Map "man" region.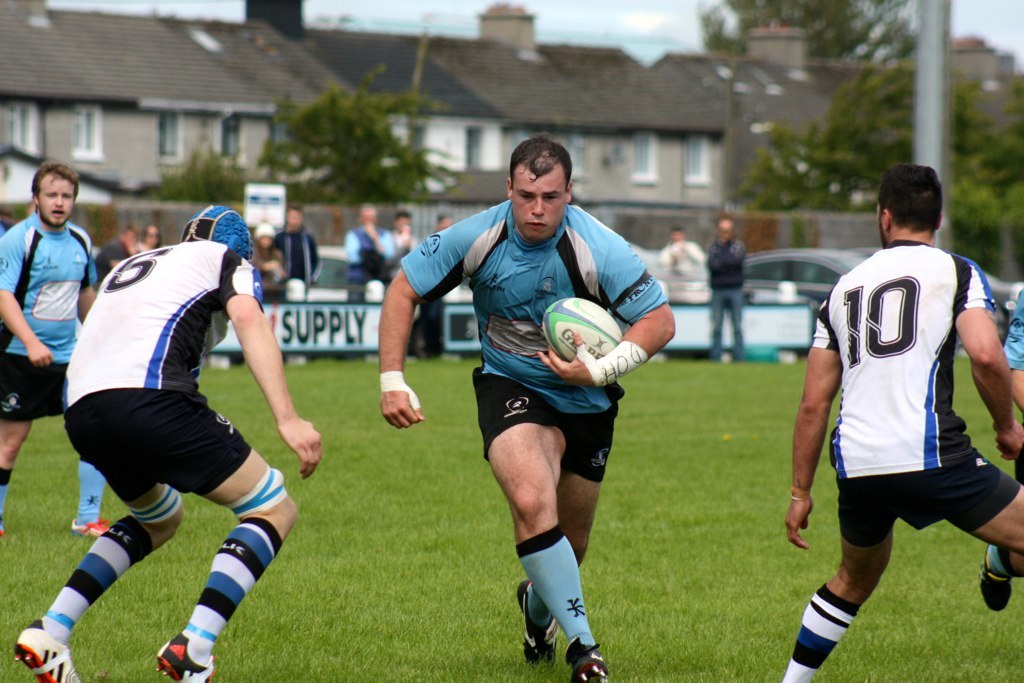
Mapped to (15, 205, 323, 682).
